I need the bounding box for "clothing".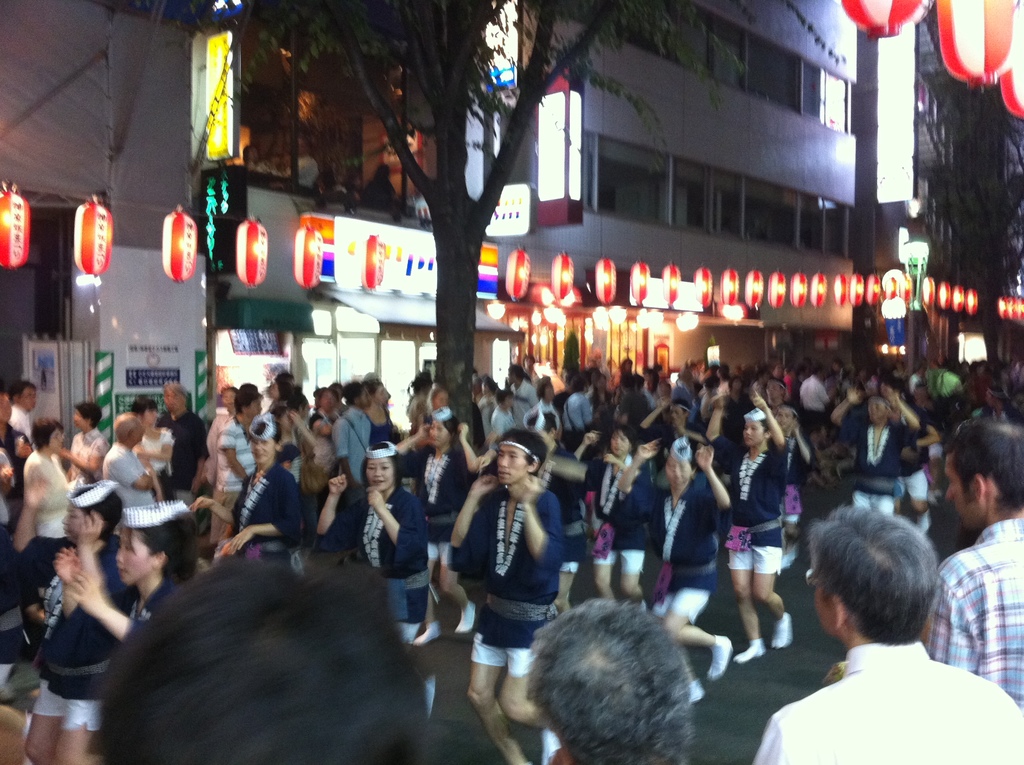
Here it is: <box>127,421,170,490</box>.
